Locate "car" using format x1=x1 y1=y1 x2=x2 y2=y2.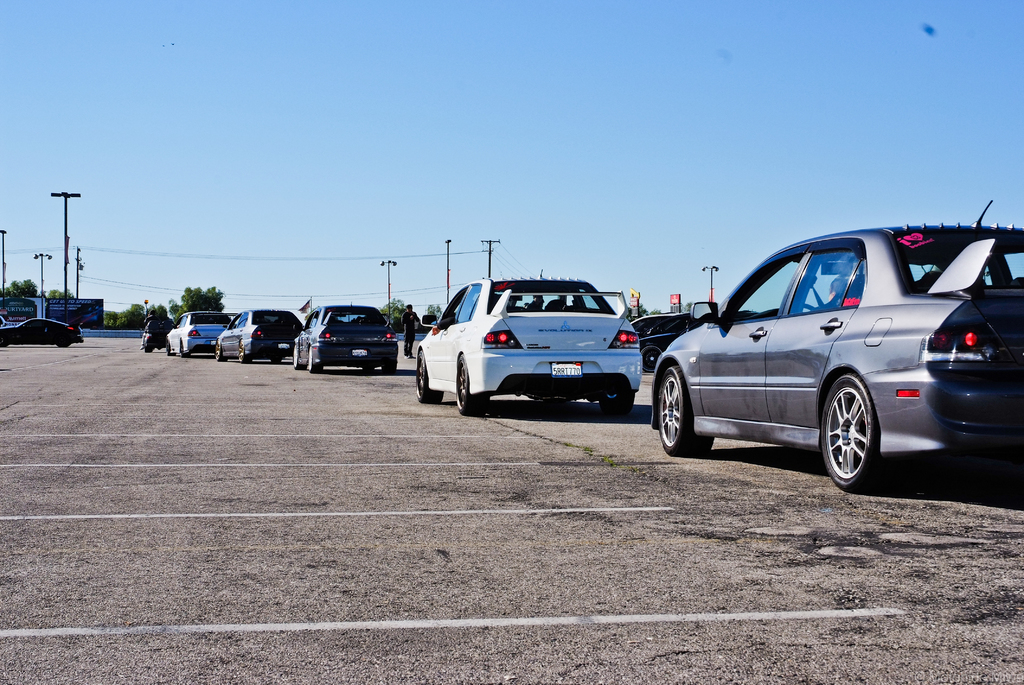
x1=214 y1=307 x2=303 y2=366.
